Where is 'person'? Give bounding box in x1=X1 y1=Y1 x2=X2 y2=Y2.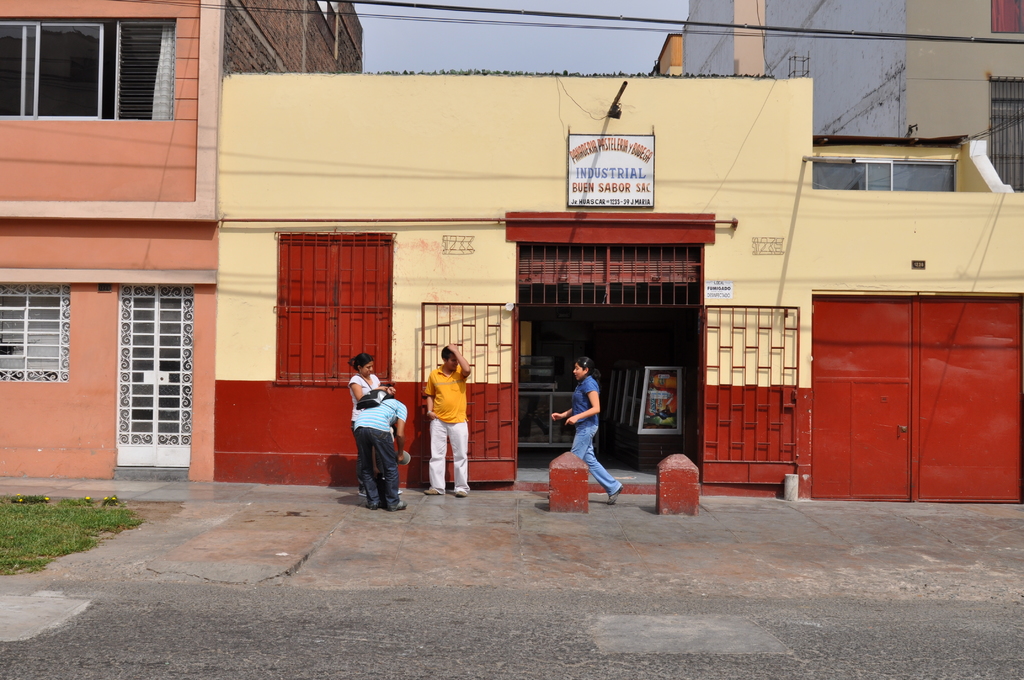
x1=351 y1=389 x2=409 y2=514.
